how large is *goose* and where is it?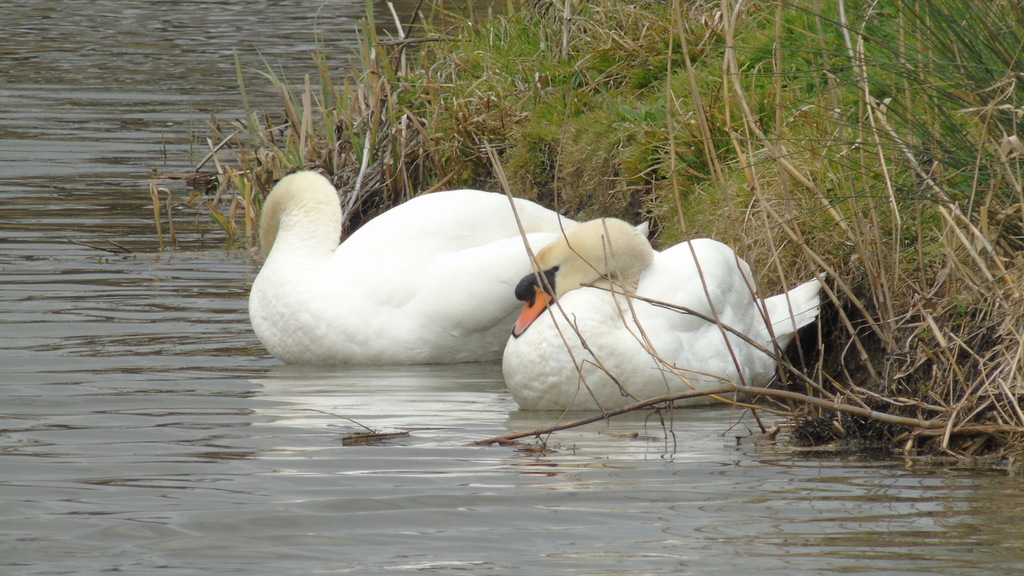
Bounding box: select_region(244, 178, 643, 367).
